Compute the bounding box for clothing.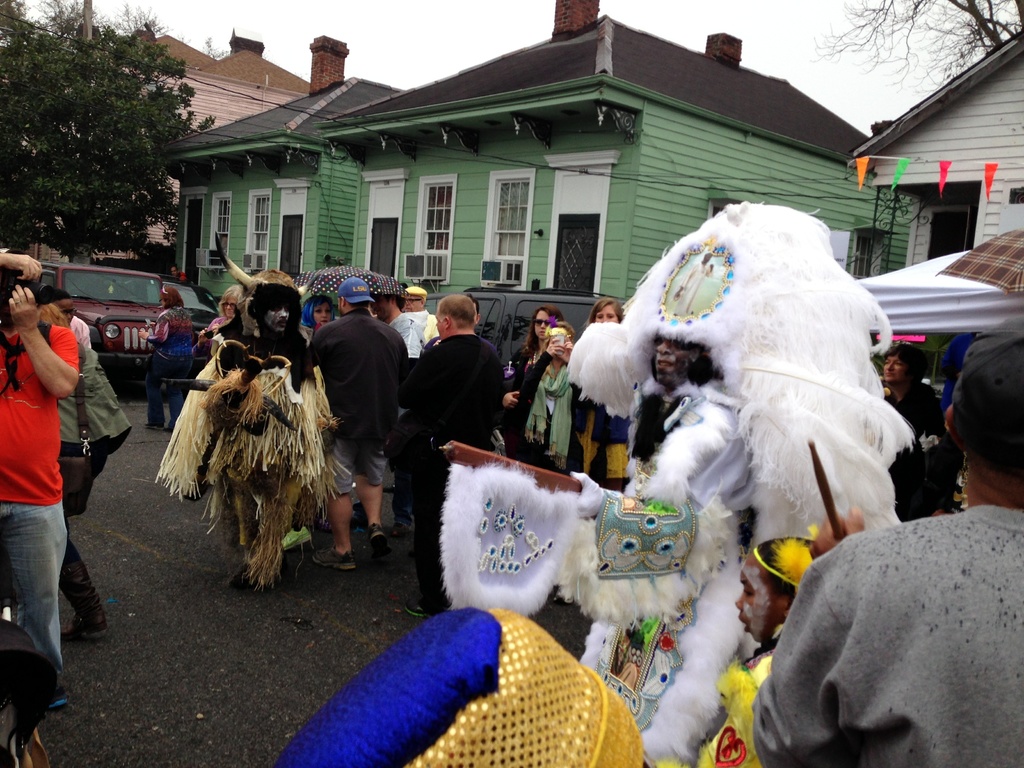
<bbox>753, 508, 1023, 767</bbox>.
